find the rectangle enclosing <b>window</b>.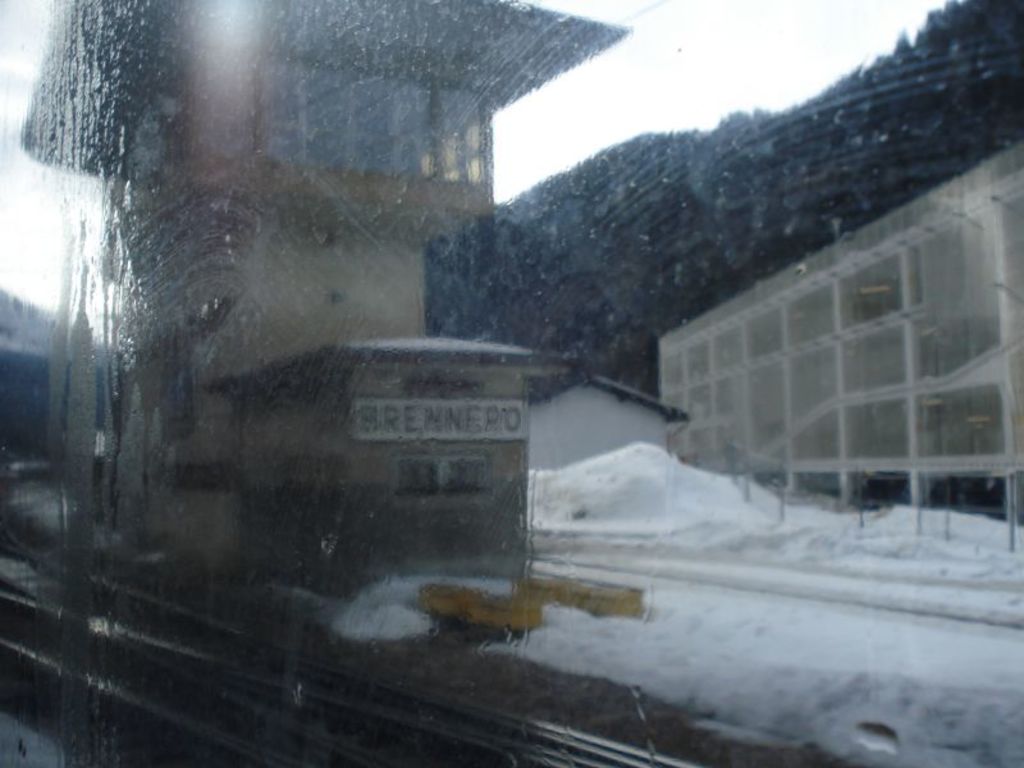
x1=680, y1=209, x2=974, y2=457.
